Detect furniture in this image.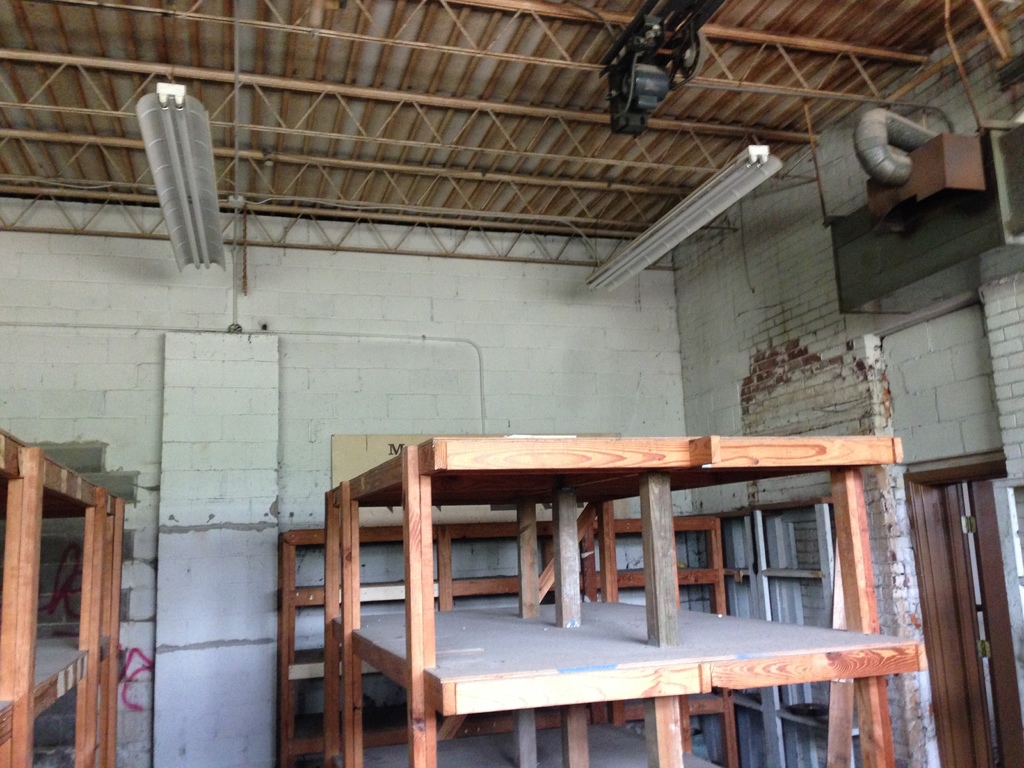
Detection: Rect(324, 435, 926, 767).
